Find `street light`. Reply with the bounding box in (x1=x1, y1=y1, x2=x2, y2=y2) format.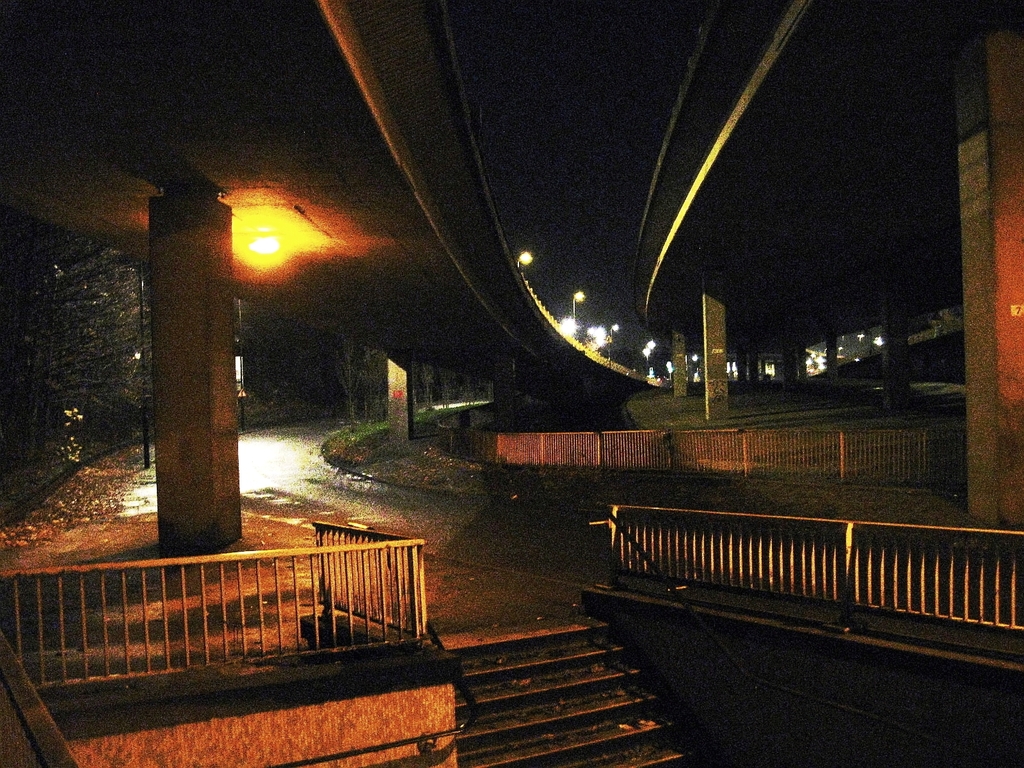
(x1=572, y1=291, x2=585, y2=338).
